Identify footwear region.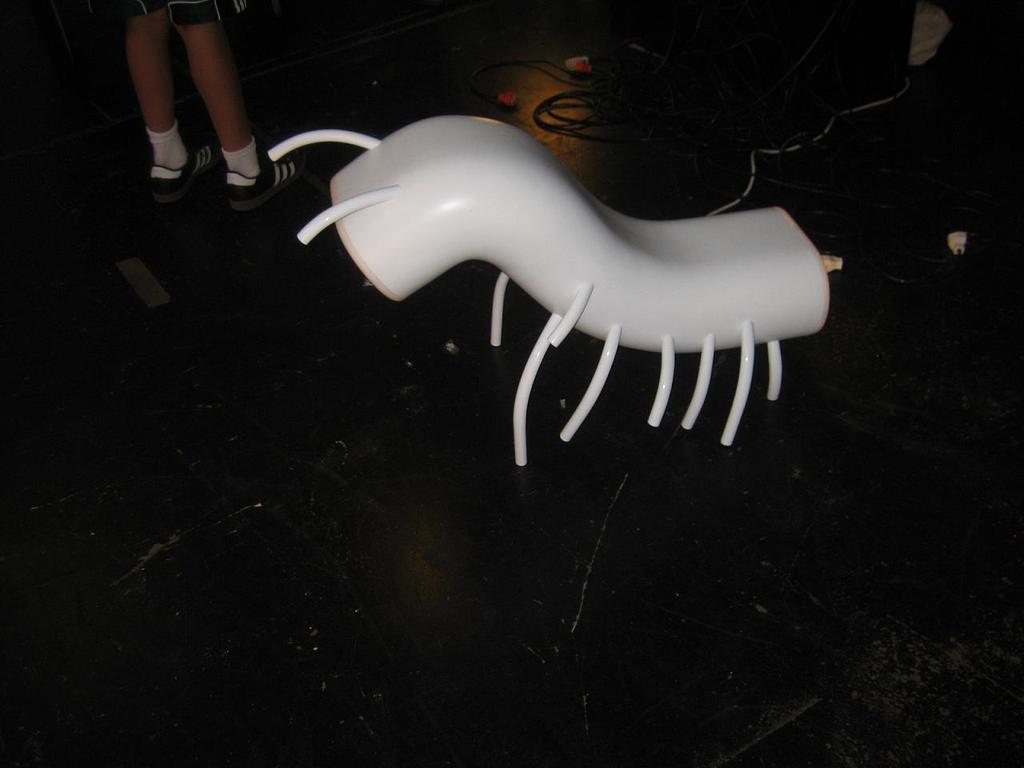
Region: rect(147, 149, 218, 195).
